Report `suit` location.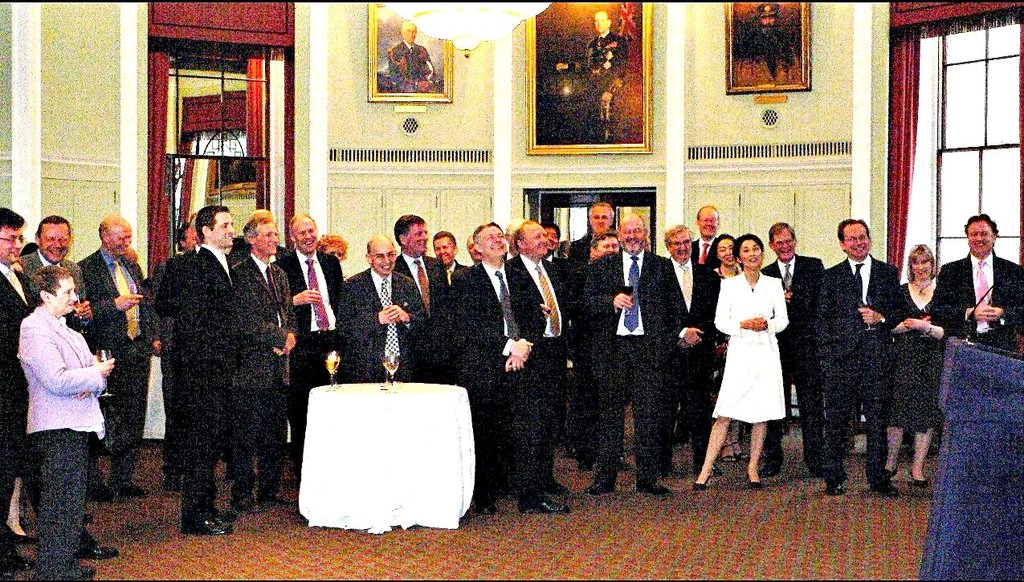
Report: <region>578, 246, 679, 470</region>.
